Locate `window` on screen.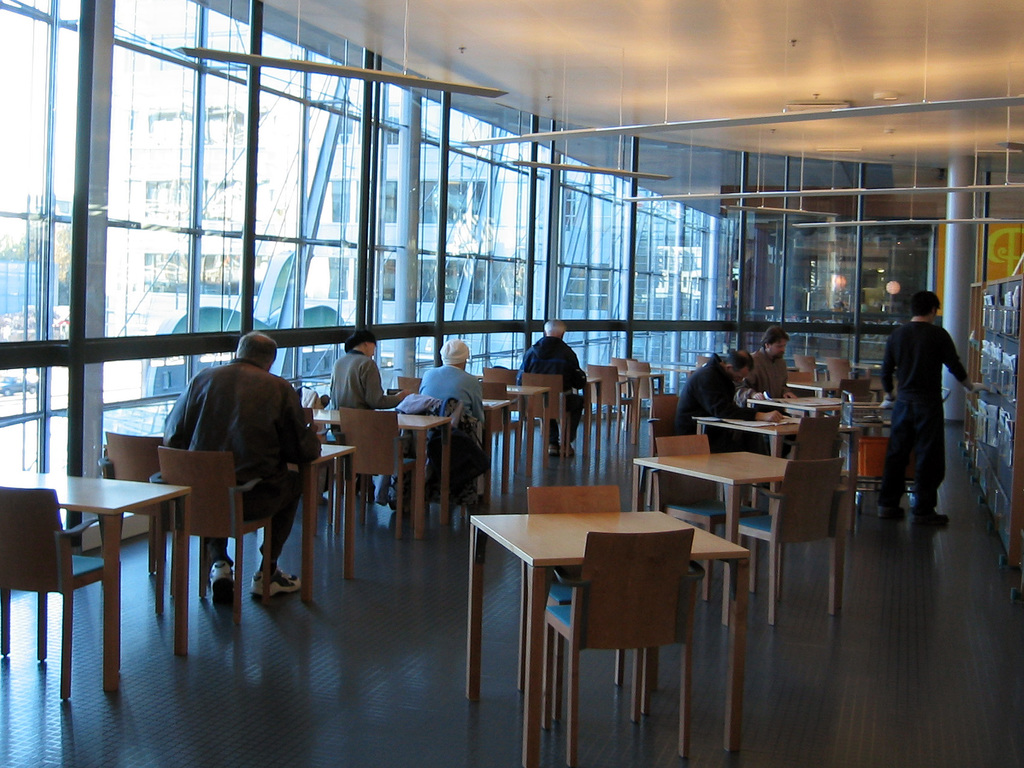
On screen at BBox(445, 257, 497, 300).
